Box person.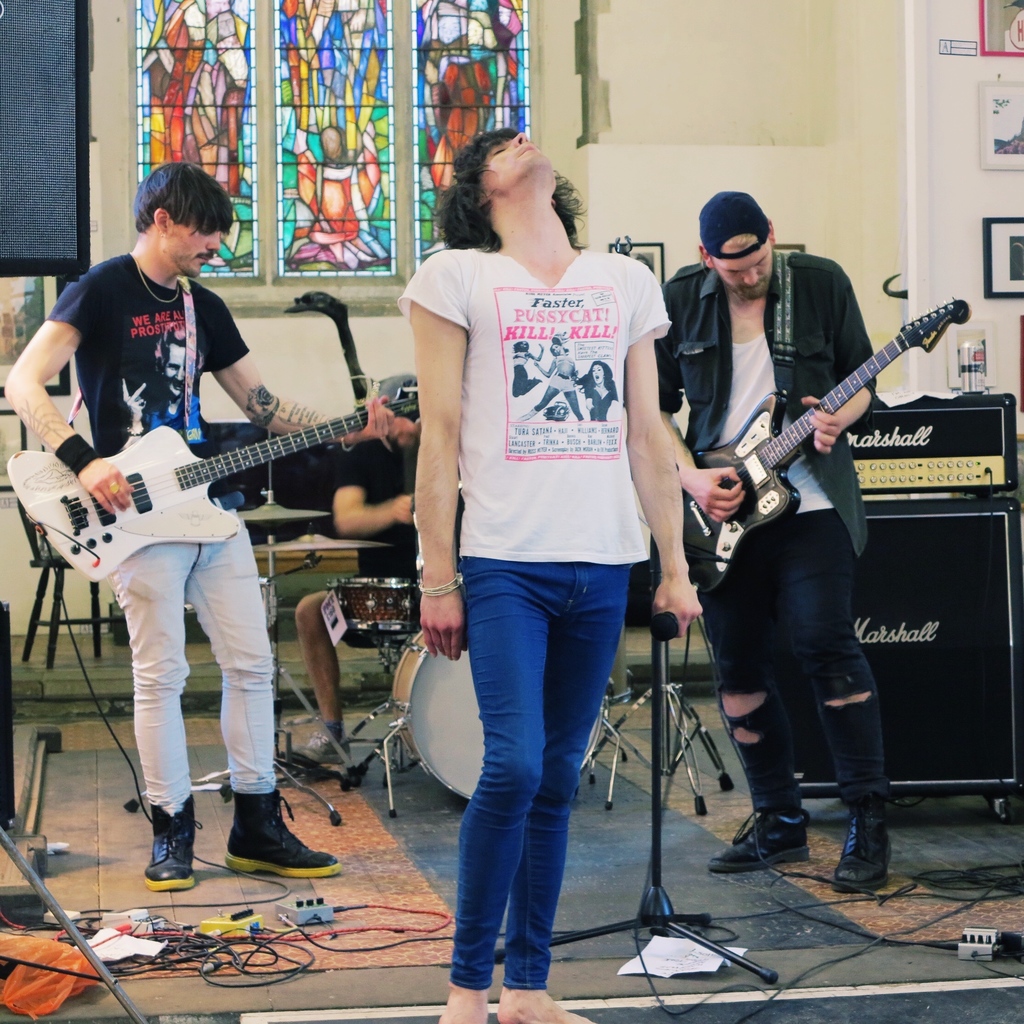
648/189/893/896.
